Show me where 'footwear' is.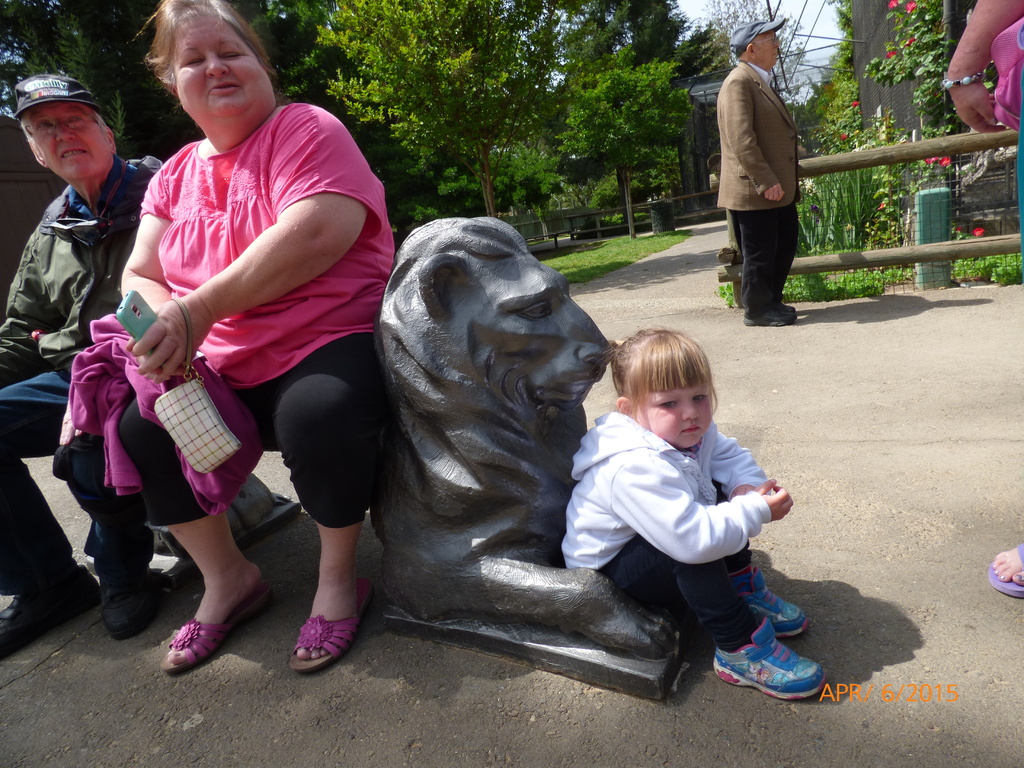
'footwear' is at x1=160 y1=591 x2=271 y2=666.
